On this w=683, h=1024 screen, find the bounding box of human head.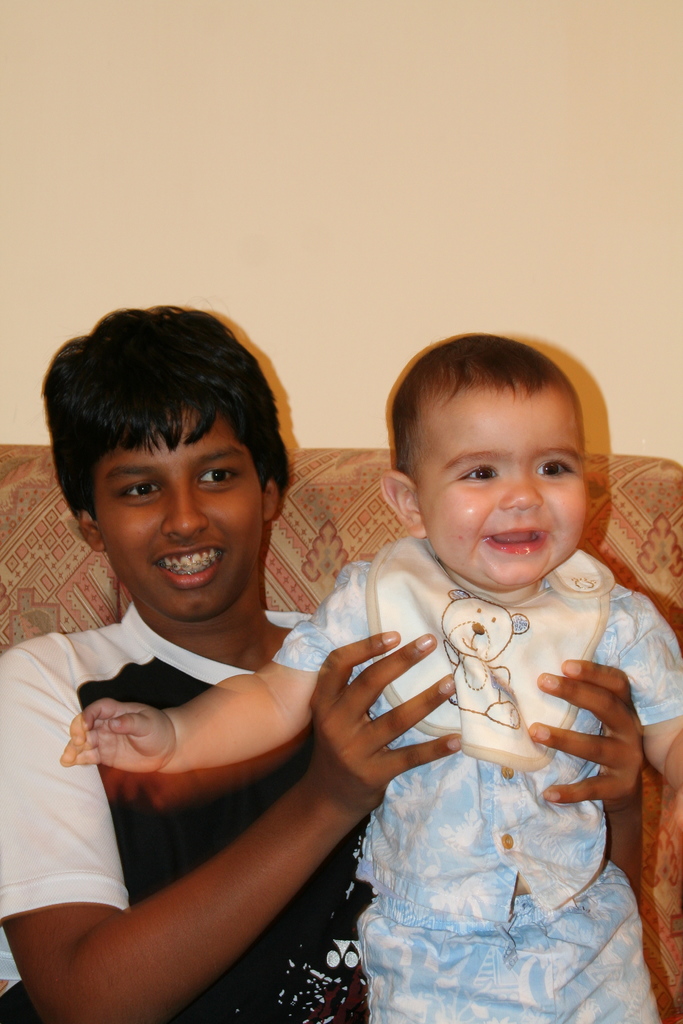
Bounding box: crop(395, 333, 614, 570).
